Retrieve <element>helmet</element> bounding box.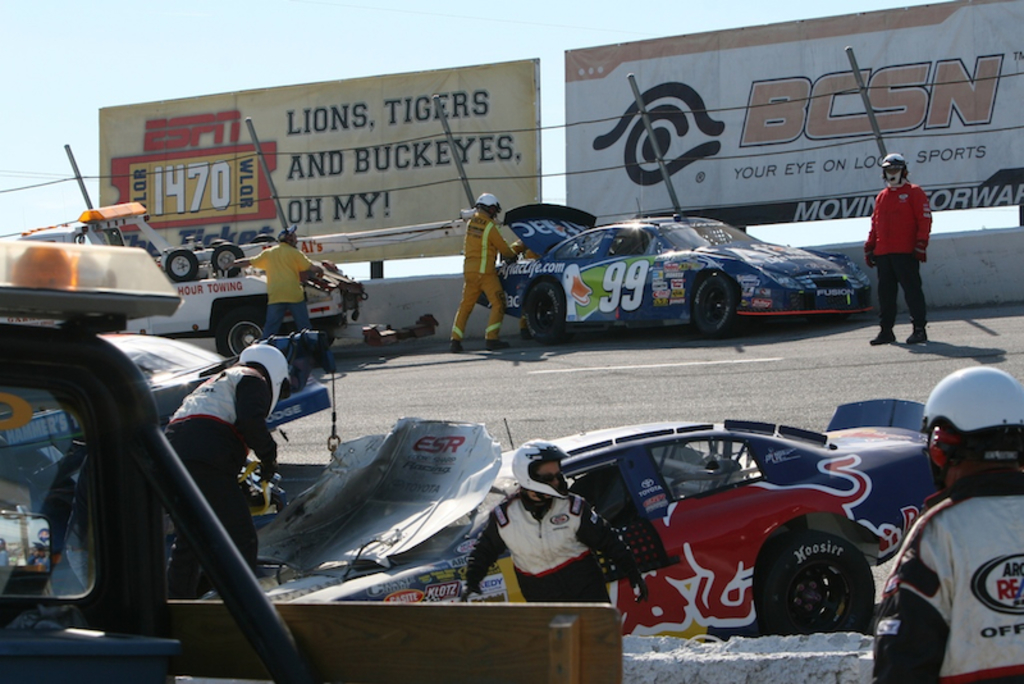
Bounding box: <region>241, 339, 289, 411</region>.
